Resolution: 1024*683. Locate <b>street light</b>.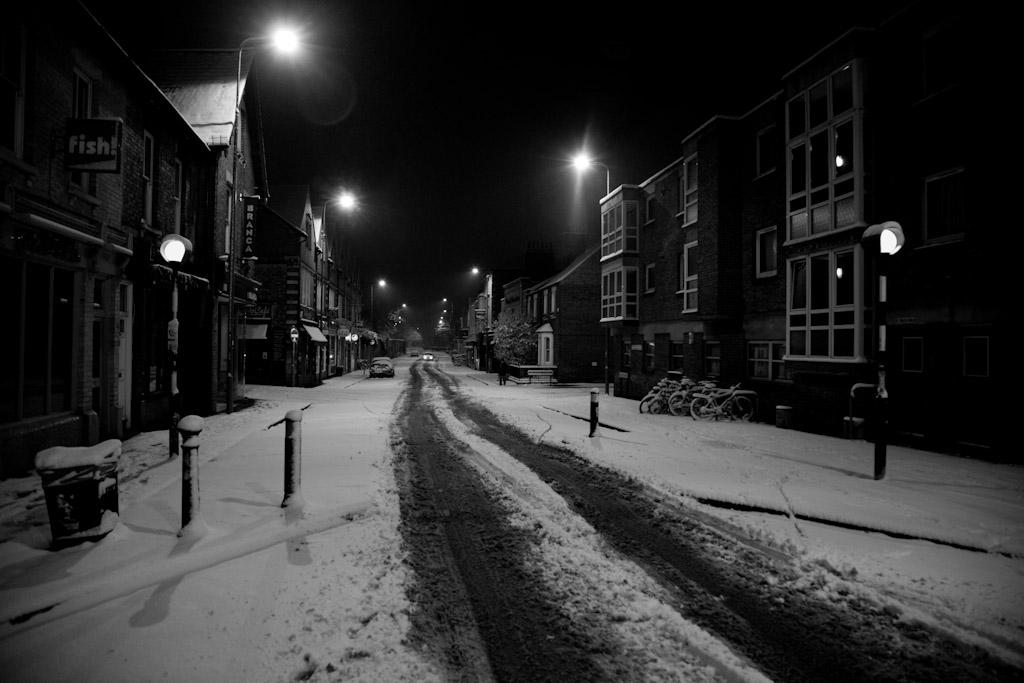
bbox=[469, 268, 488, 280].
